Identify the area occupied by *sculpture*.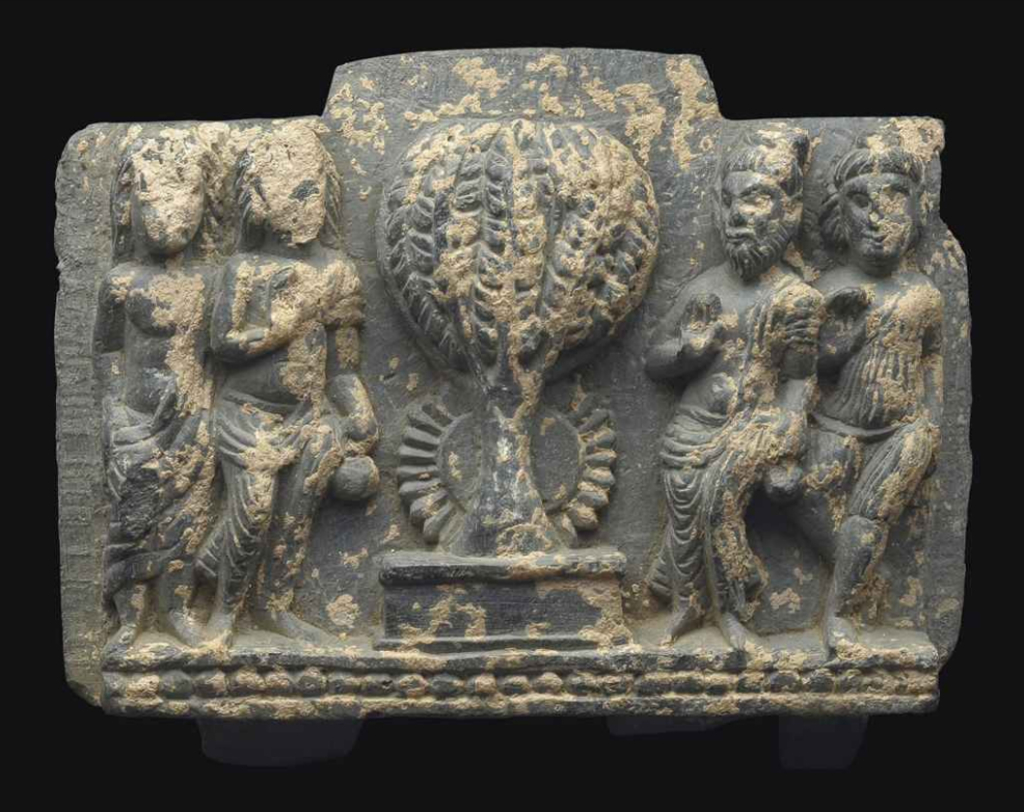
Area: box=[371, 113, 645, 659].
